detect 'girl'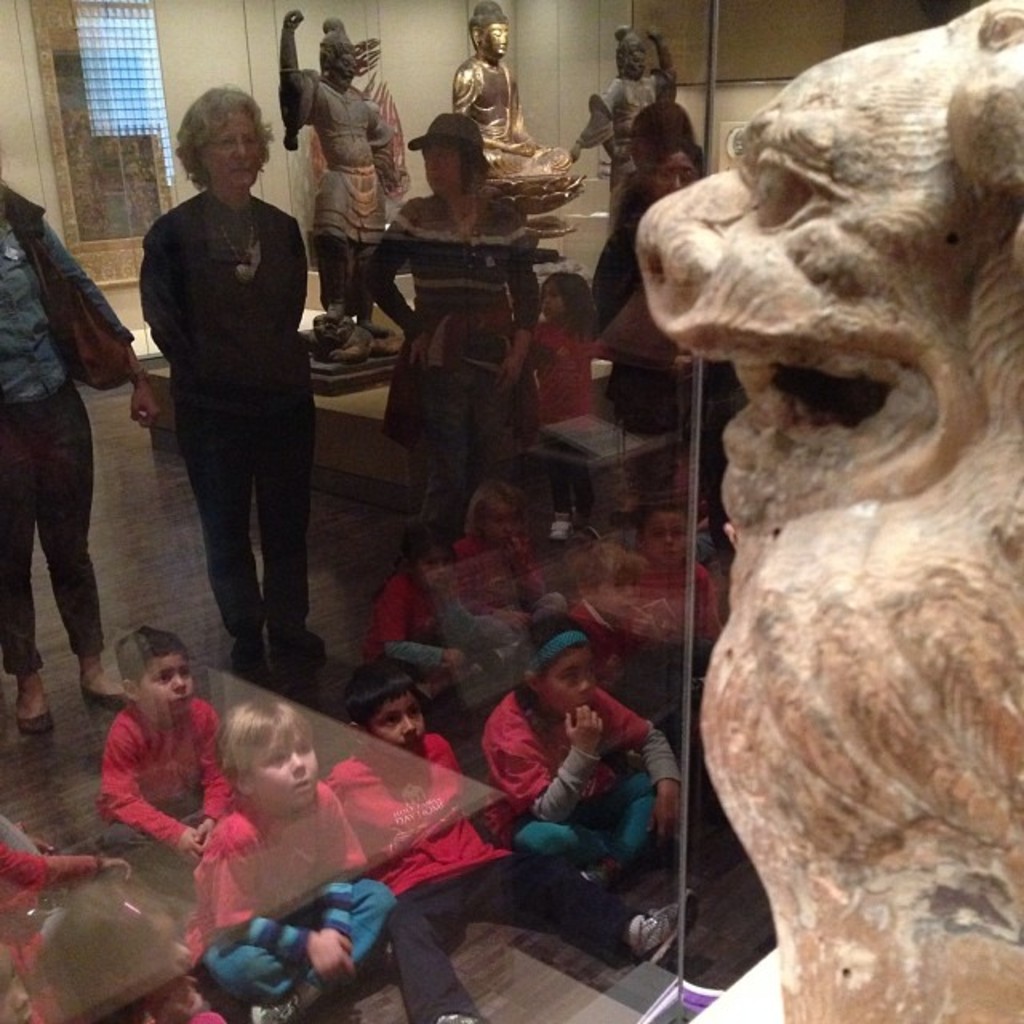
354/525/515/712
